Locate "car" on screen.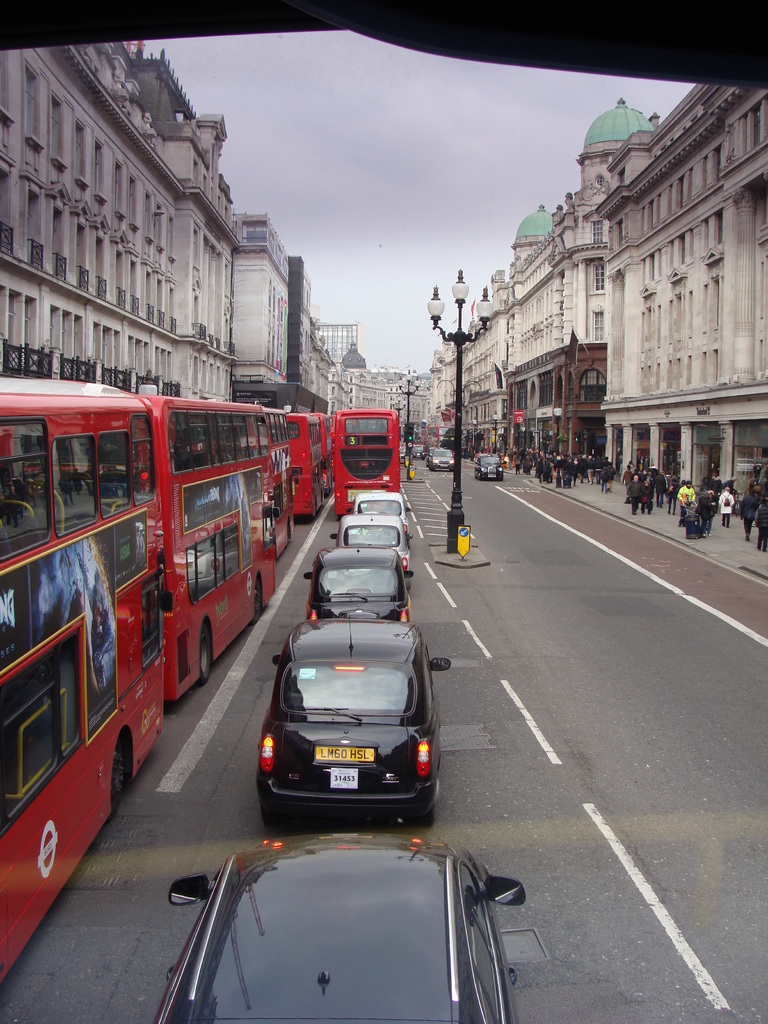
On screen at bbox=[153, 833, 525, 1023].
